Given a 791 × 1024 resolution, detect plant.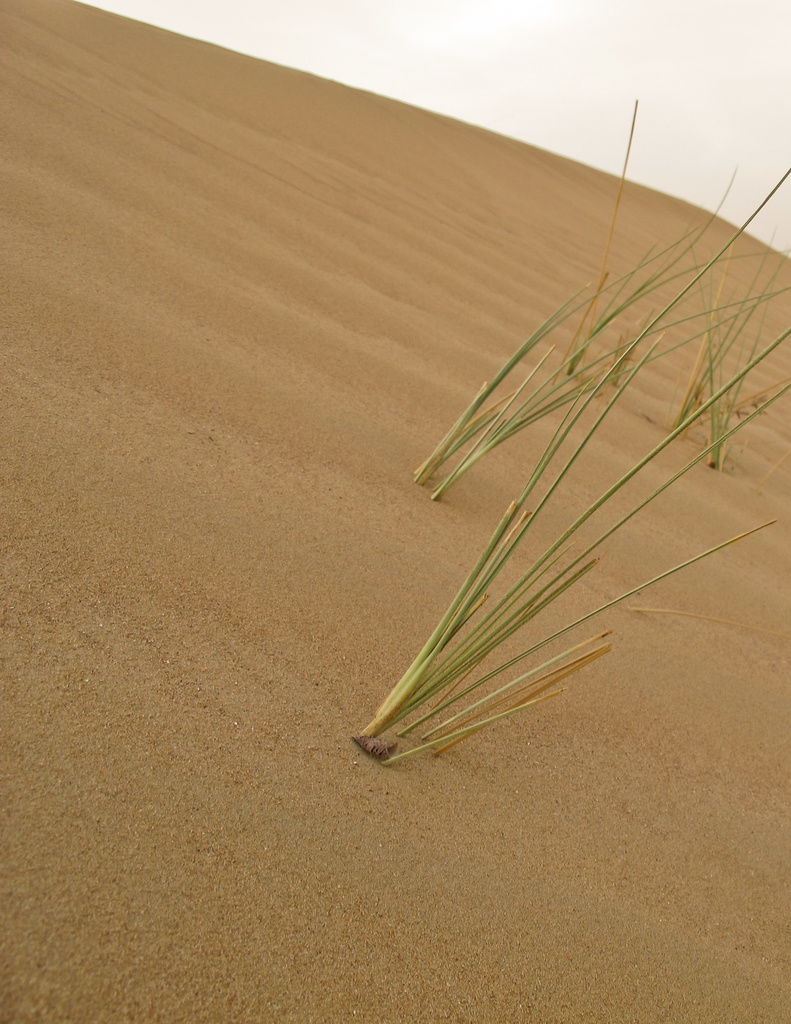
region(346, 158, 790, 770).
